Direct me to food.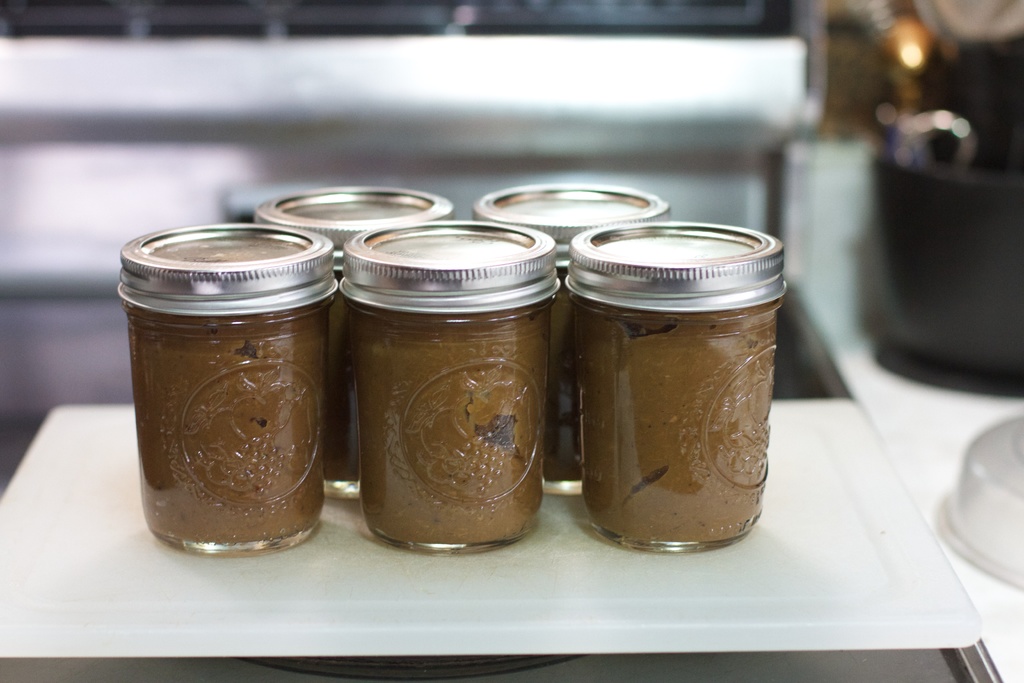
Direction: detection(570, 291, 781, 539).
